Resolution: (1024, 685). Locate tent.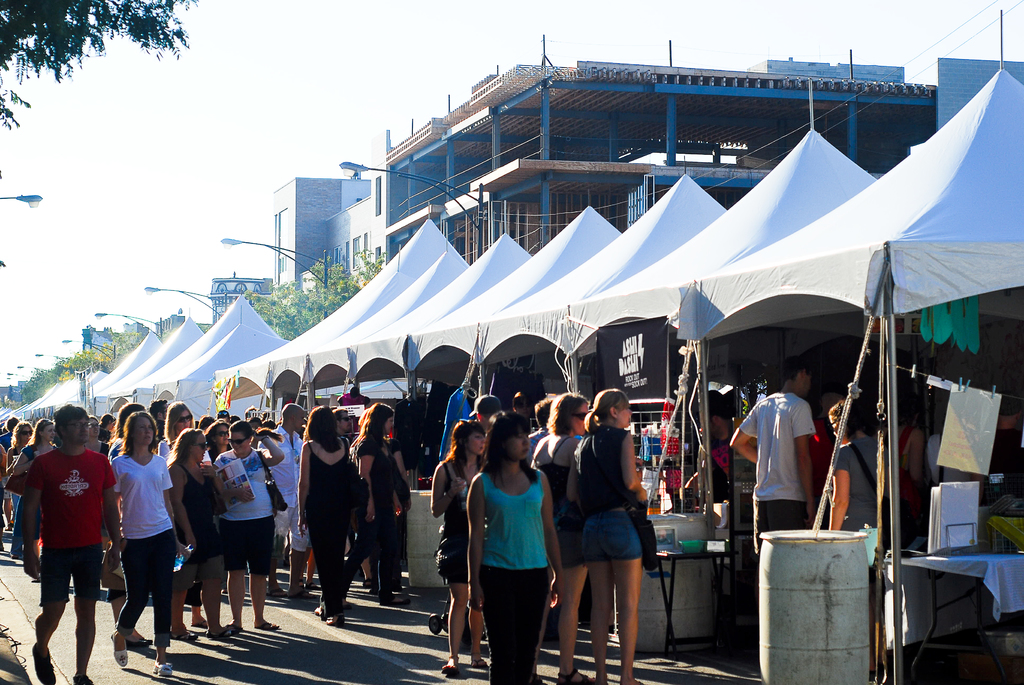
bbox=[88, 327, 171, 405].
